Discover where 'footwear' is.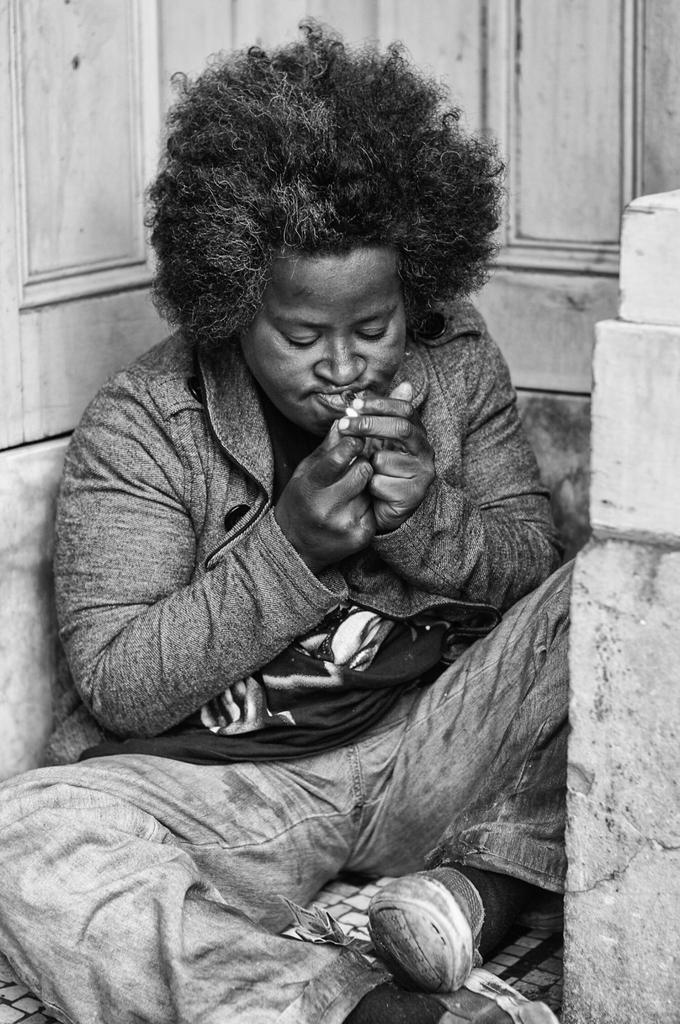
Discovered at region(351, 878, 486, 1015).
